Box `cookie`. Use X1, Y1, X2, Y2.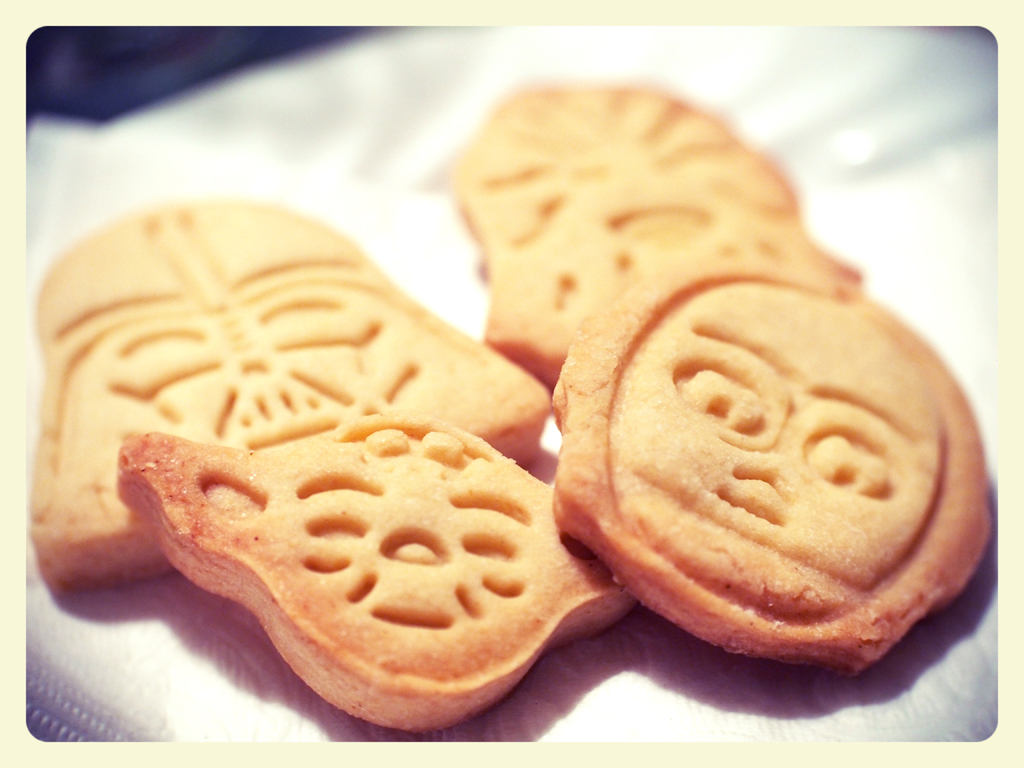
29, 200, 557, 595.
